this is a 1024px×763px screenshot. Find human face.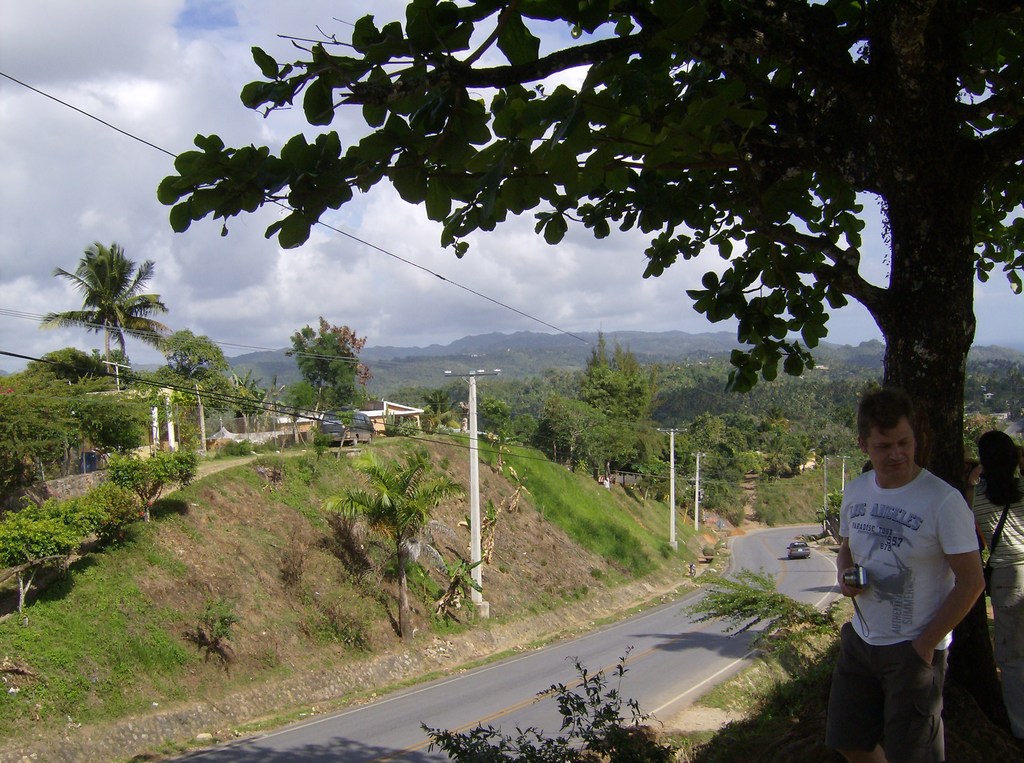
Bounding box: crop(870, 415, 918, 480).
